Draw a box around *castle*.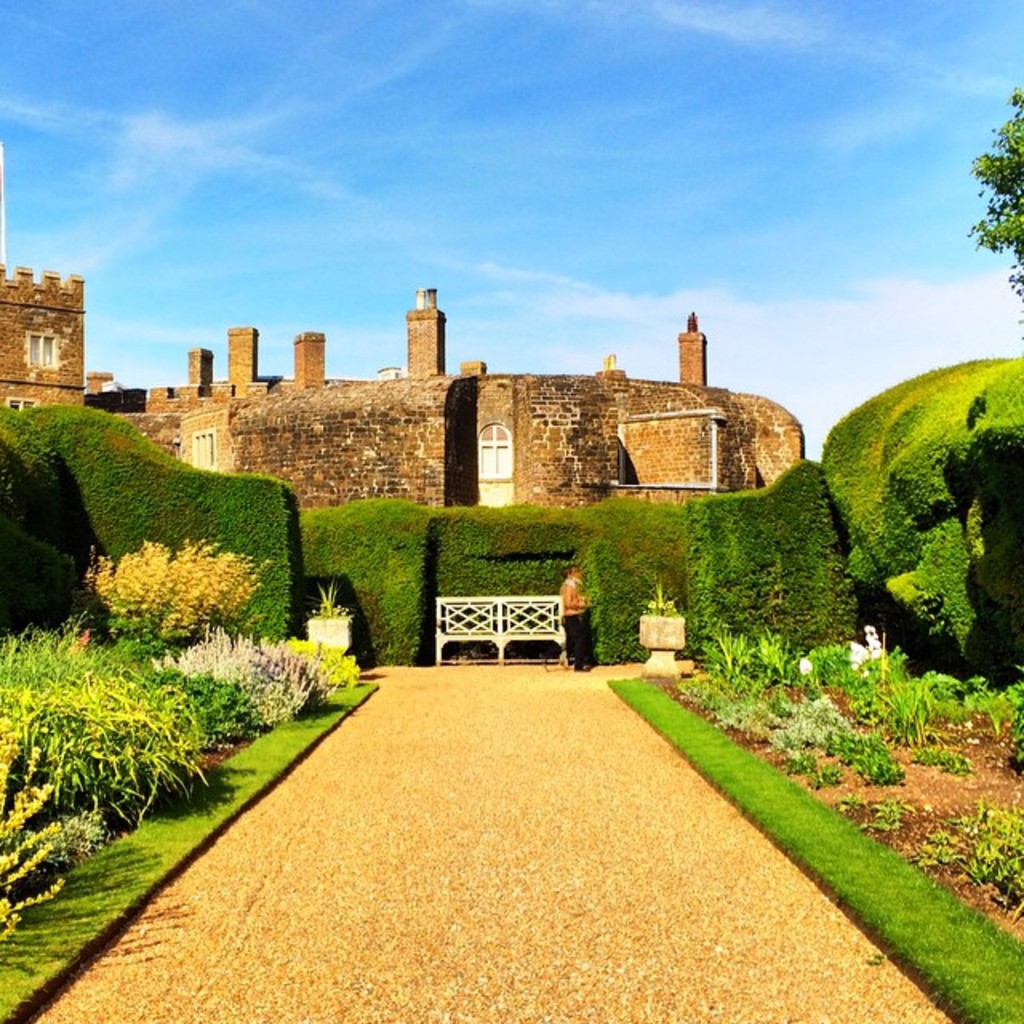
detection(96, 269, 806, 605).
